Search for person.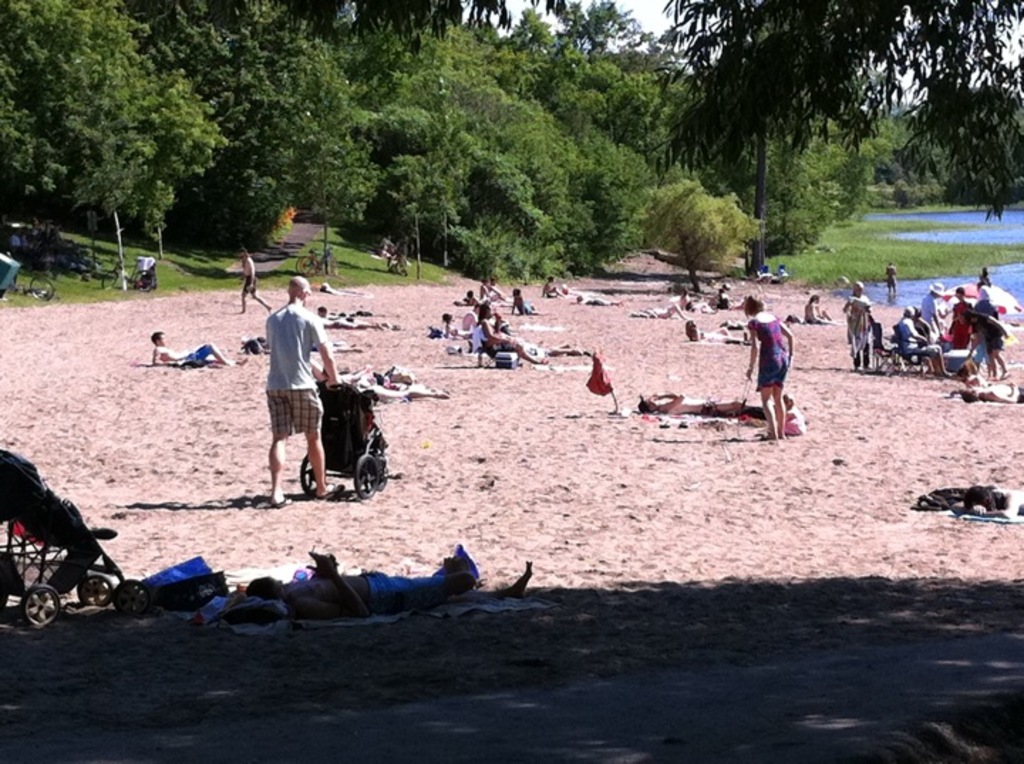
Found at region(472, 303, 549, 368).
